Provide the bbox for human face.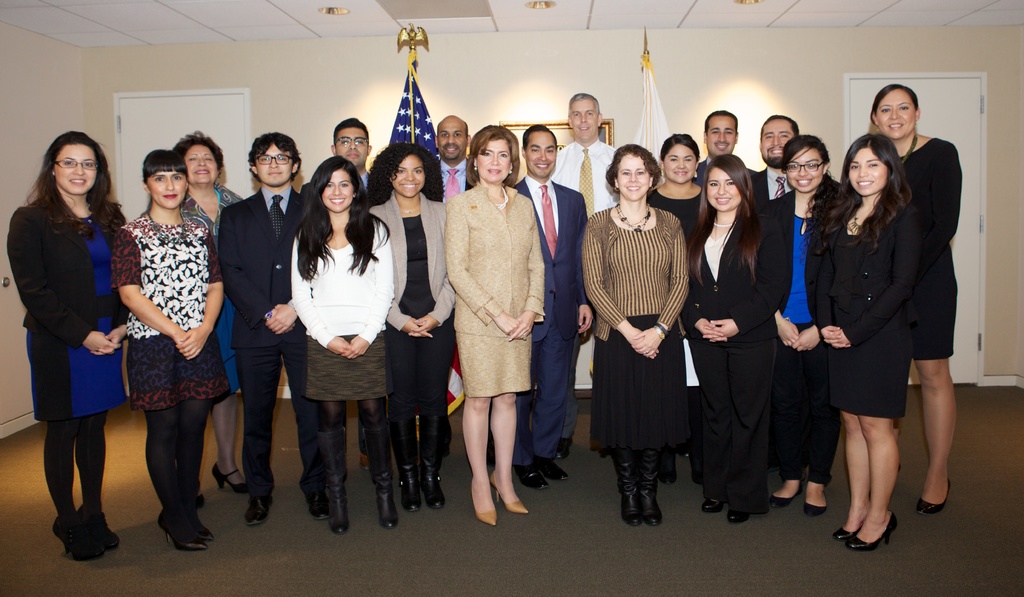
{"x1": 850, "y1": 147, "x2": 892, "y2": 195}.
